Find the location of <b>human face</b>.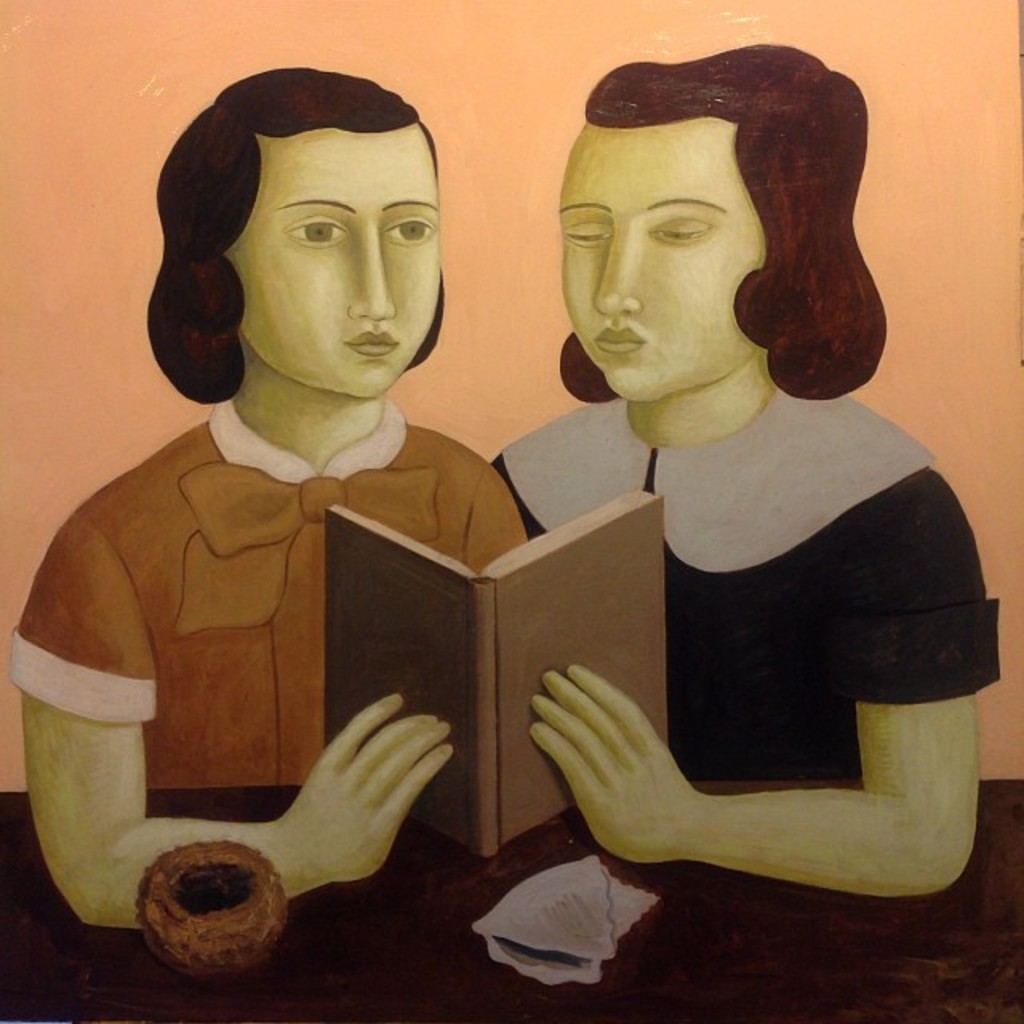
Location: {"x1": 562, "y1": 120, "x2": 768, "y2": 403}.
